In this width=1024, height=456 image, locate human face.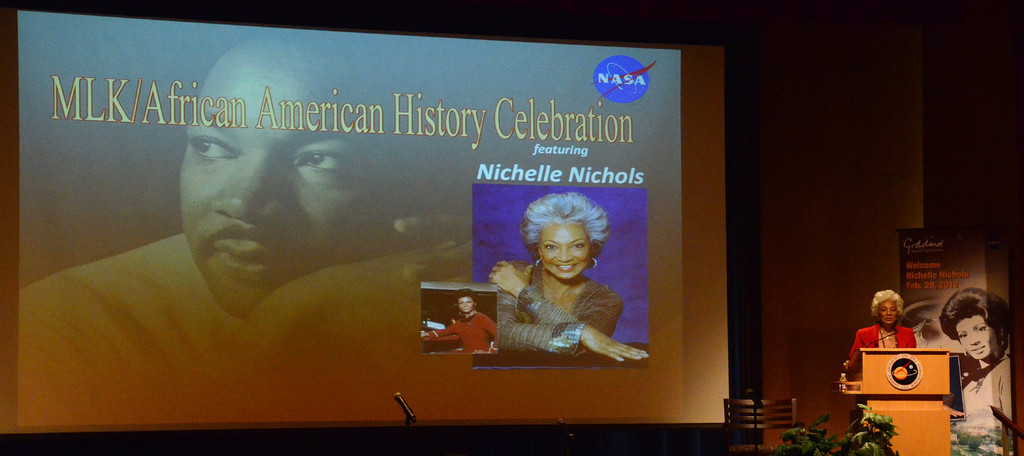
Bounding box: <box>879,303,900,321</box>.
